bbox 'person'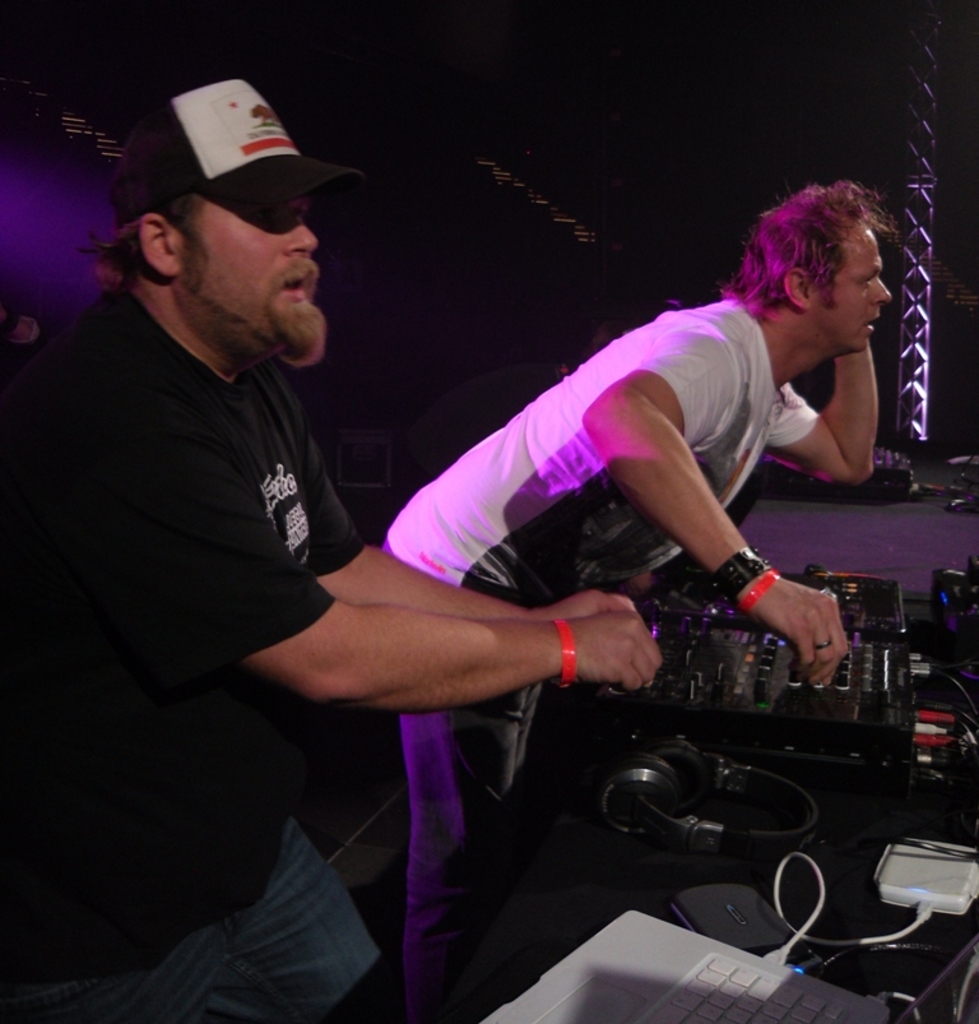
79/73/608/993
